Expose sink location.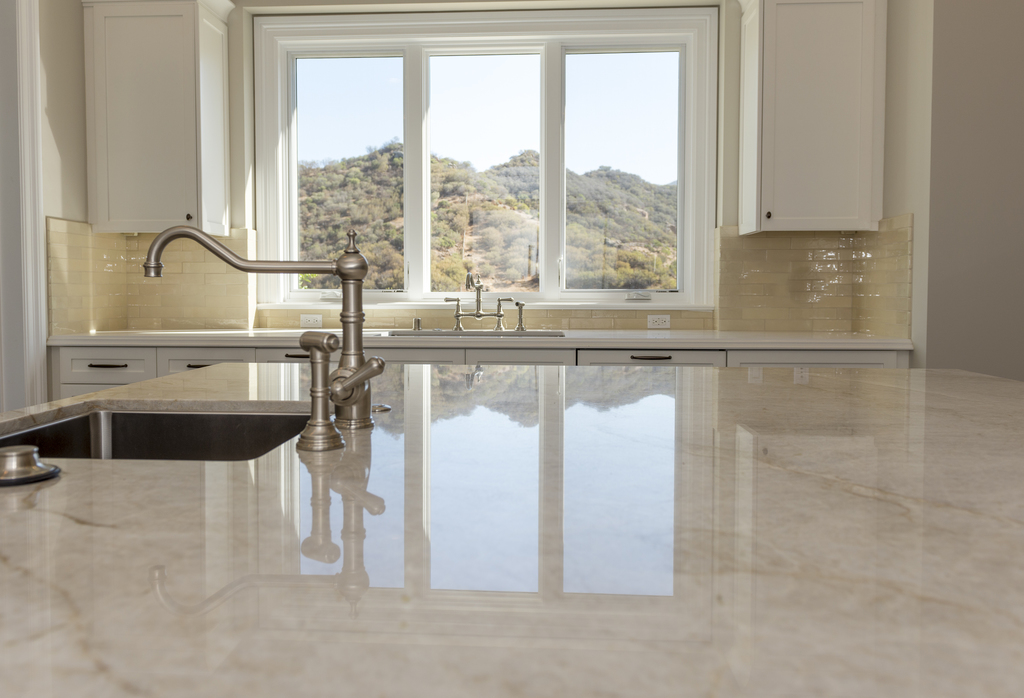
Exposed at <box>22,208,387,539</box>.
